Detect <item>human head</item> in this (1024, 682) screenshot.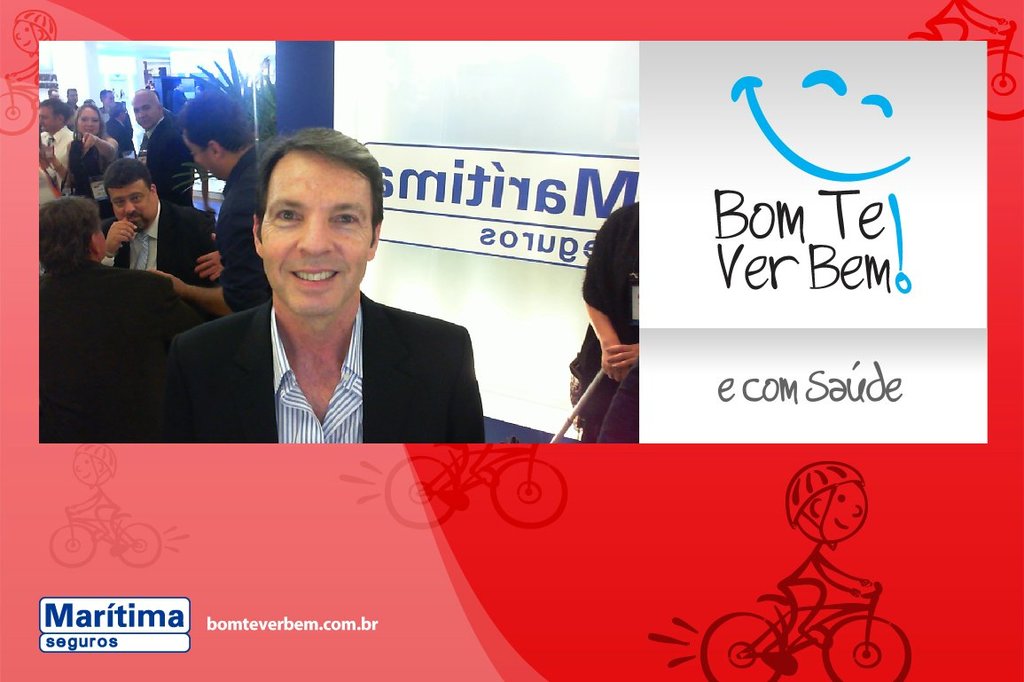
Detection: pyautogui.locateOnScreen(215, 122, 386, 300).
